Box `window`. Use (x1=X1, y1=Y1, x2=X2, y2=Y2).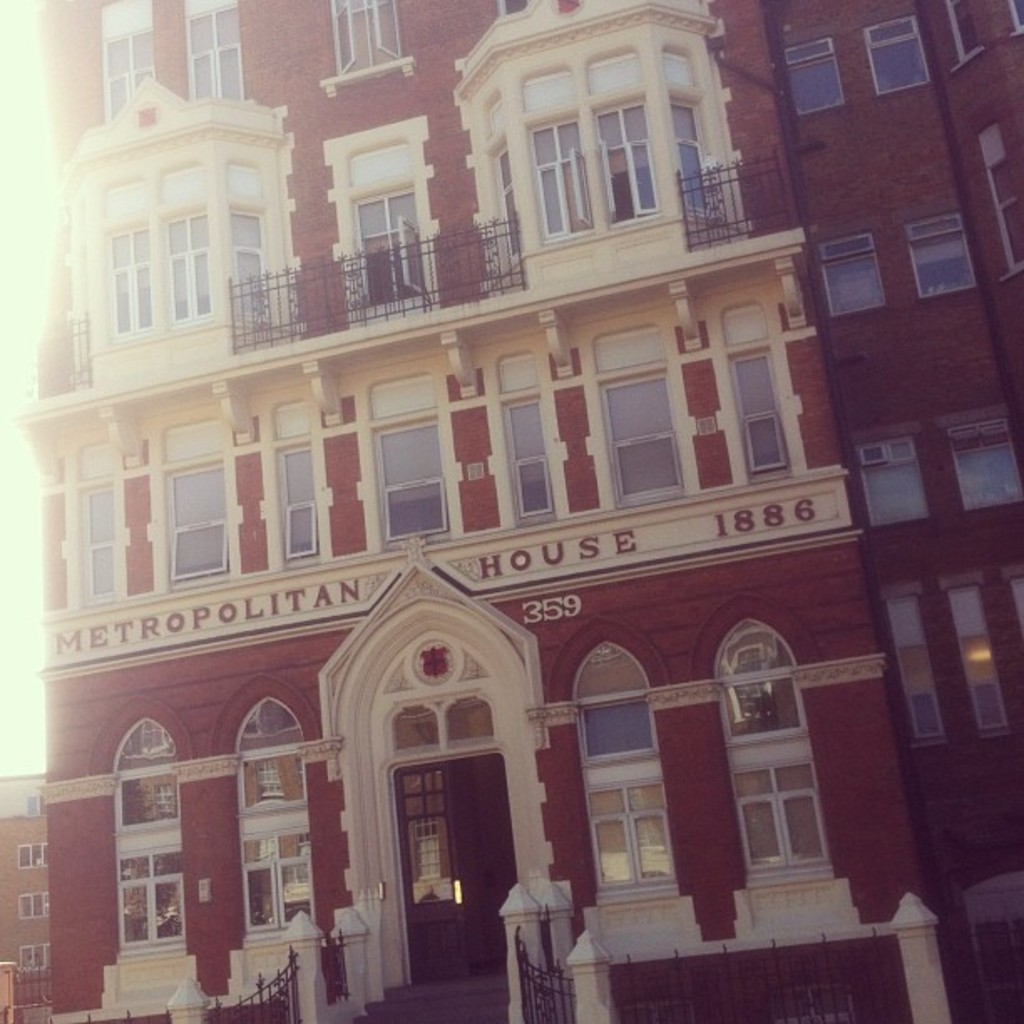
(x1=119, y1=843, x2=184, y2=955).
